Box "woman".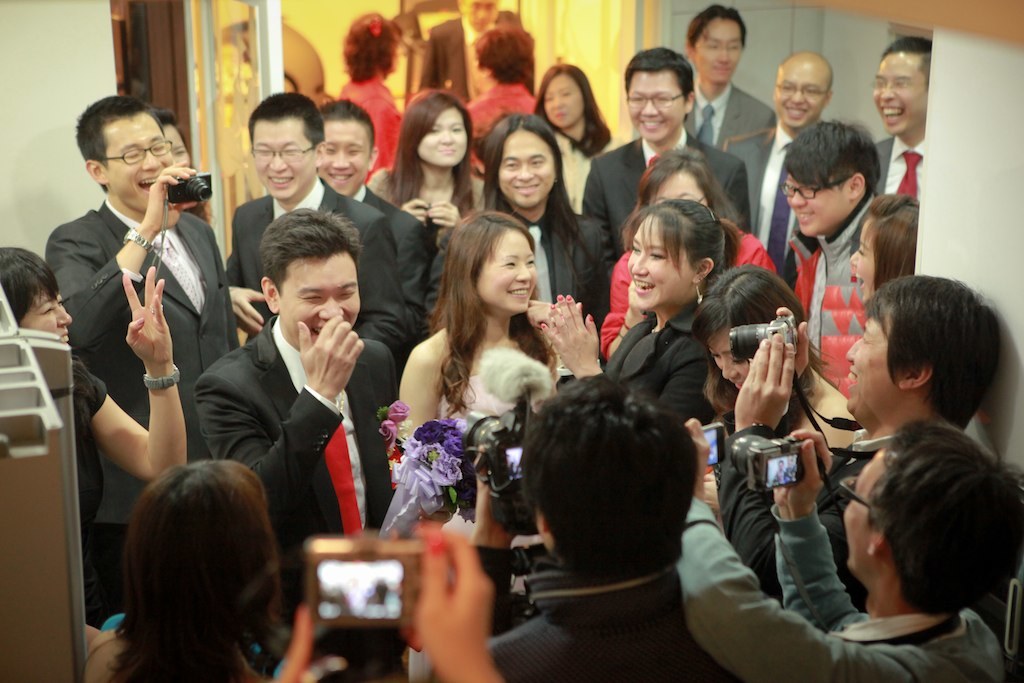
crop(535, 193, 743, 423).
